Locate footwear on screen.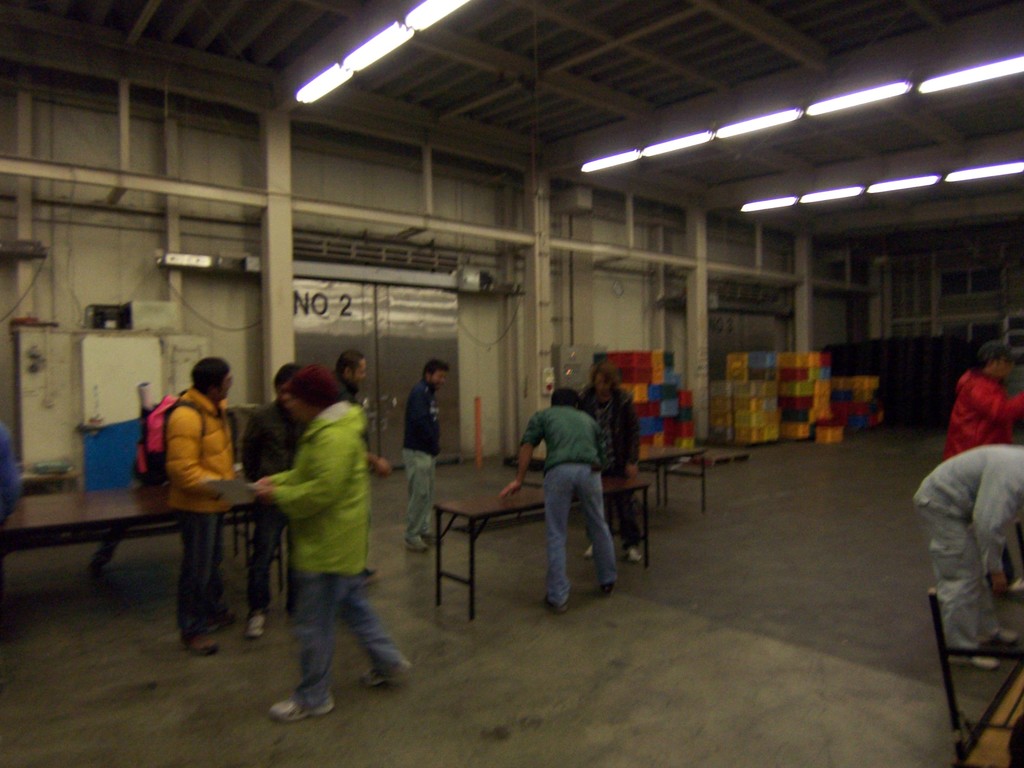
On screen at (594,569,617,597).
